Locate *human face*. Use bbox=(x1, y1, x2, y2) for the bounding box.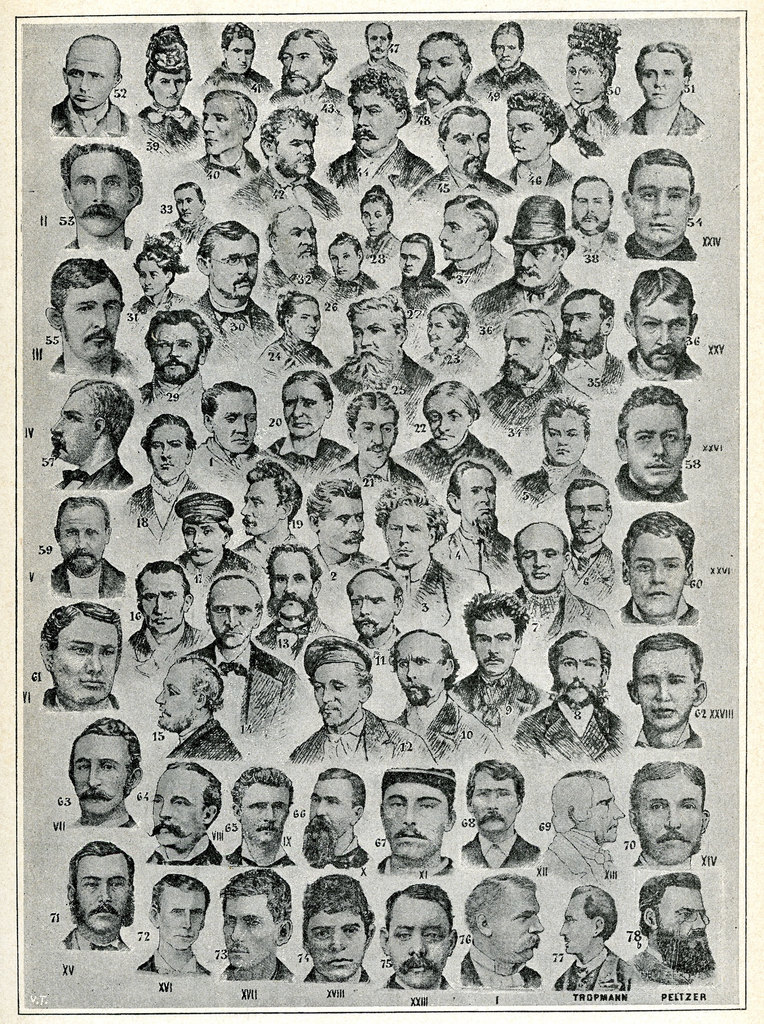
bbox=(274, 553, 313, 618).
